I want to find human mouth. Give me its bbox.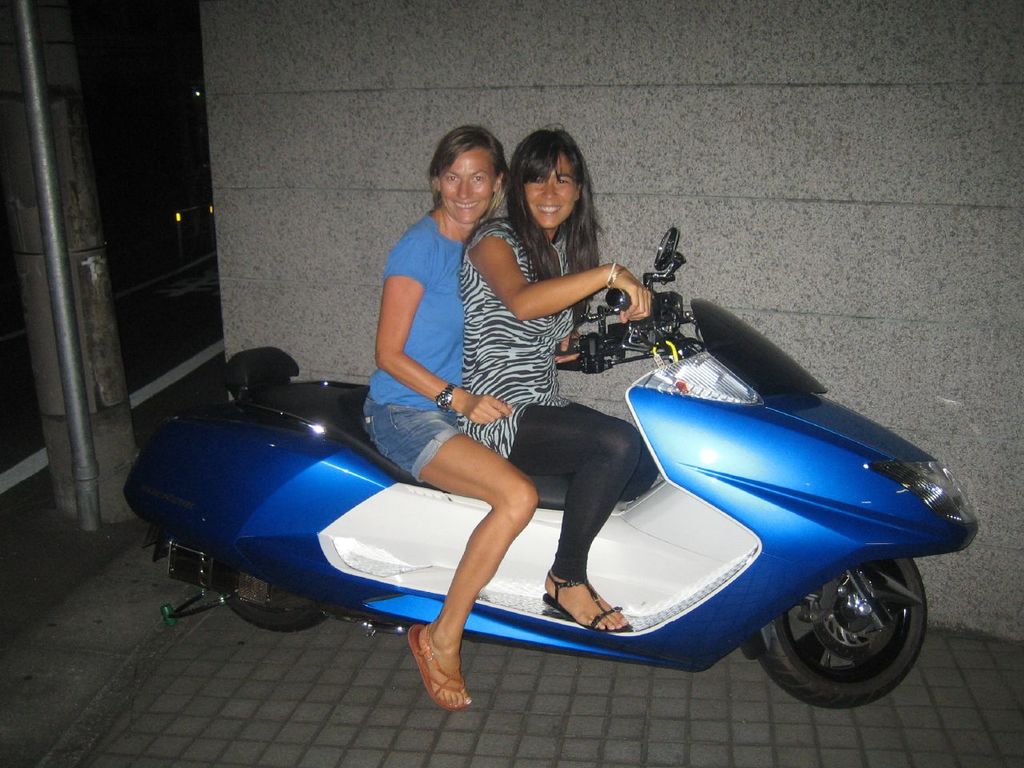
box=[454, 200, 478, 210].
